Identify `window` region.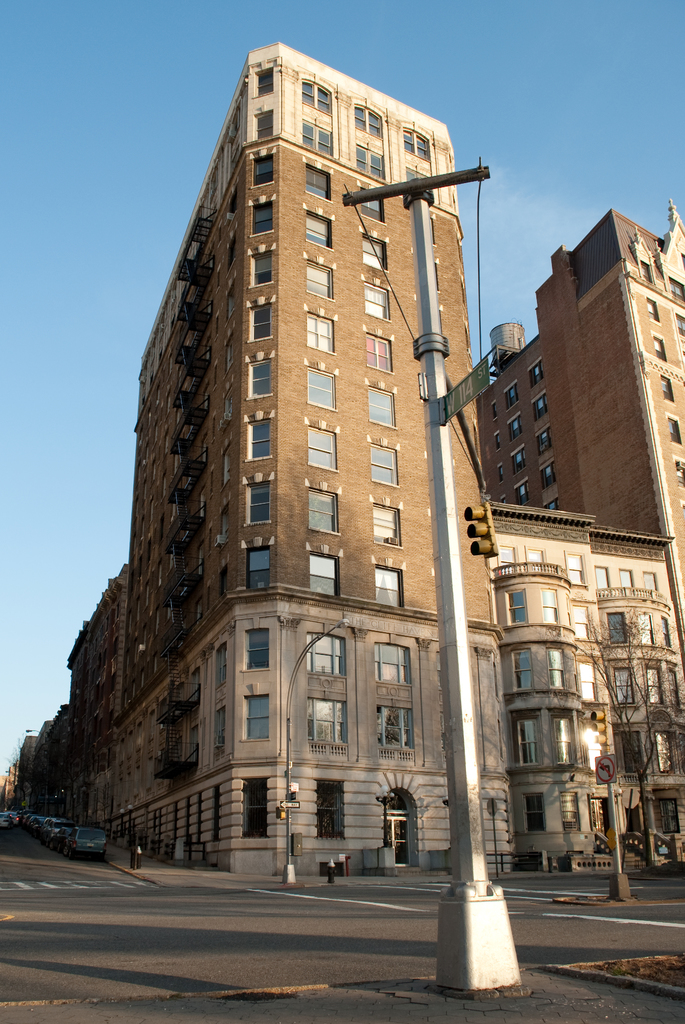
Region: x1=240 y1=695 x2=272 y2=740.
